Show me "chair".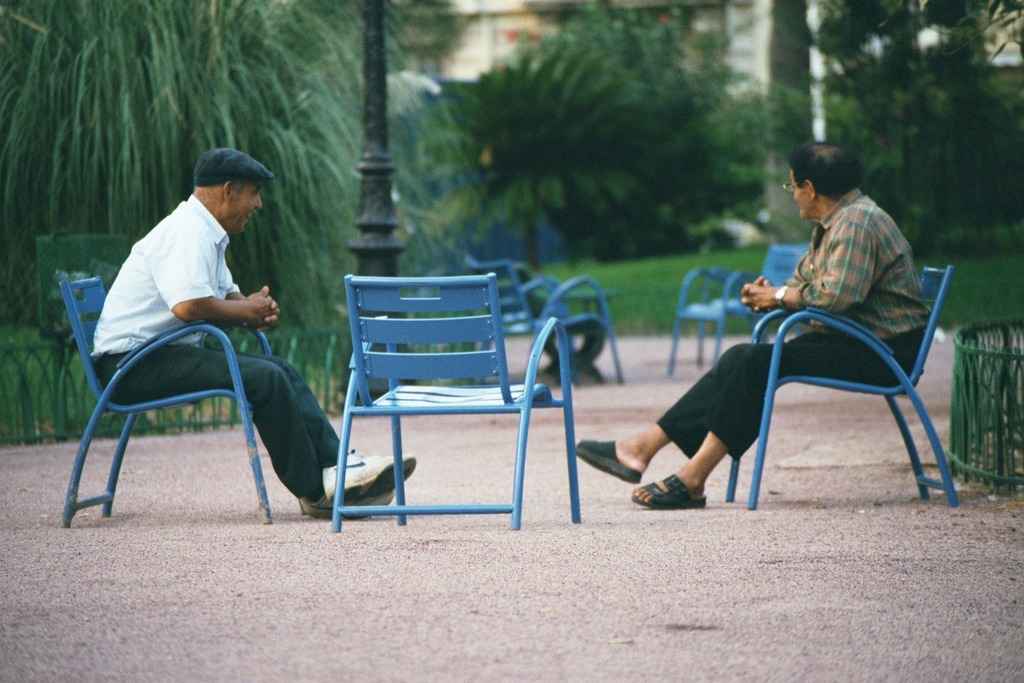
"chair" is here: crop(325, 271, 581, 532).
